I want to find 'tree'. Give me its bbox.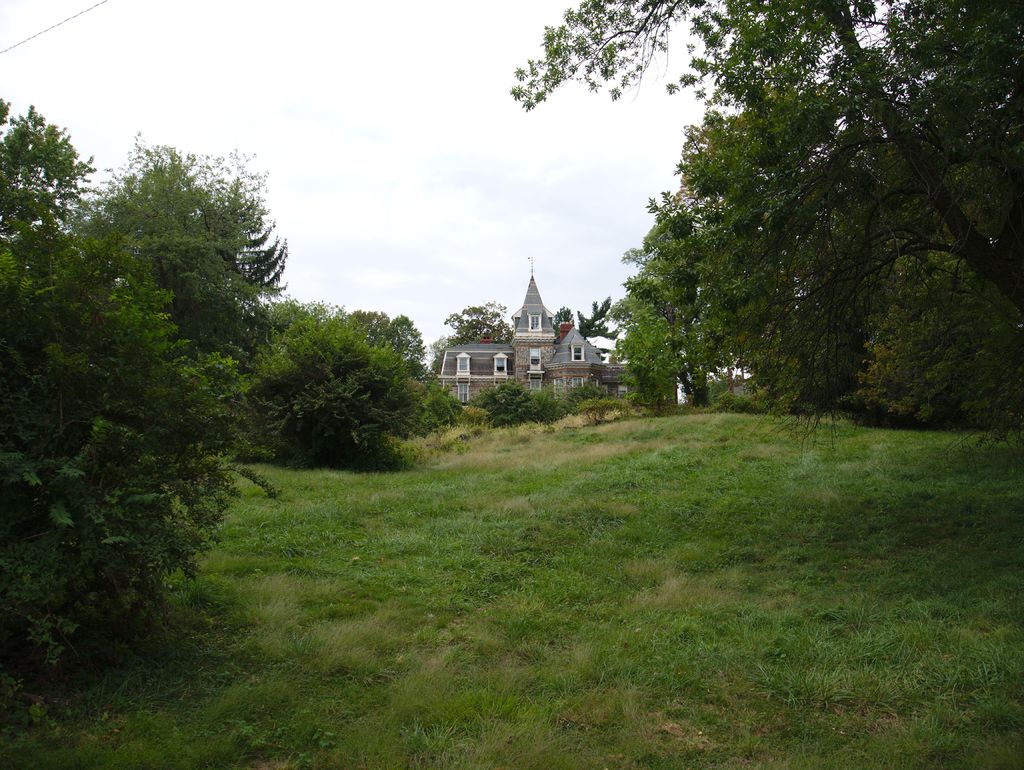
[852,234,1023,430].
